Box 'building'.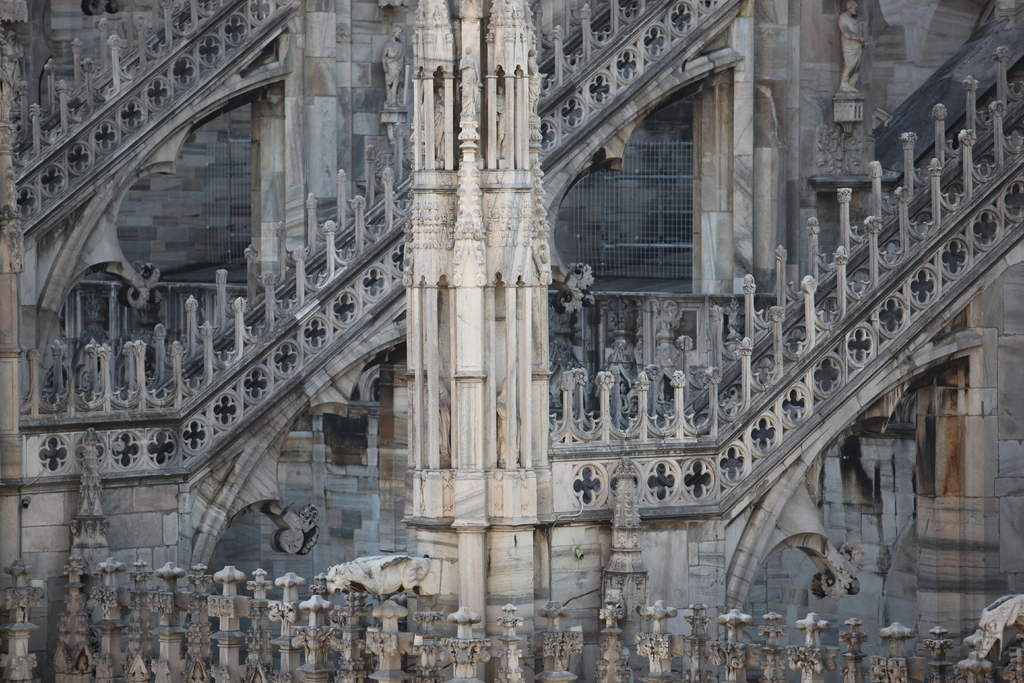
(0, 0, 1023, 682).
